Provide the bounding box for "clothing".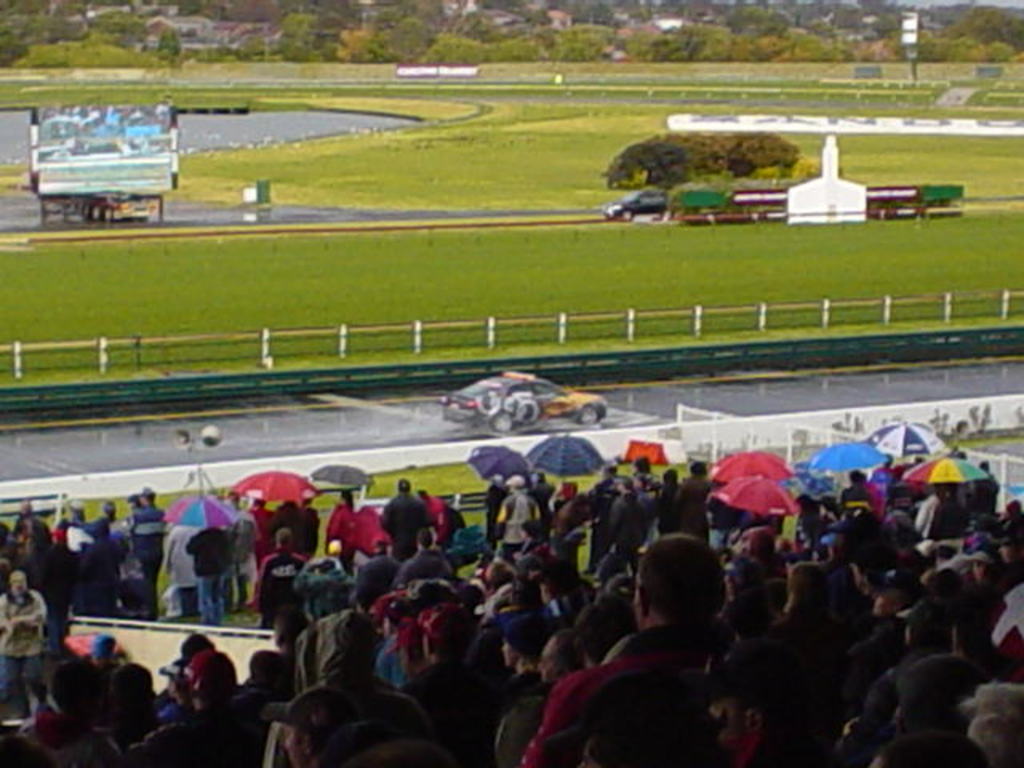
56 653 117 725.
